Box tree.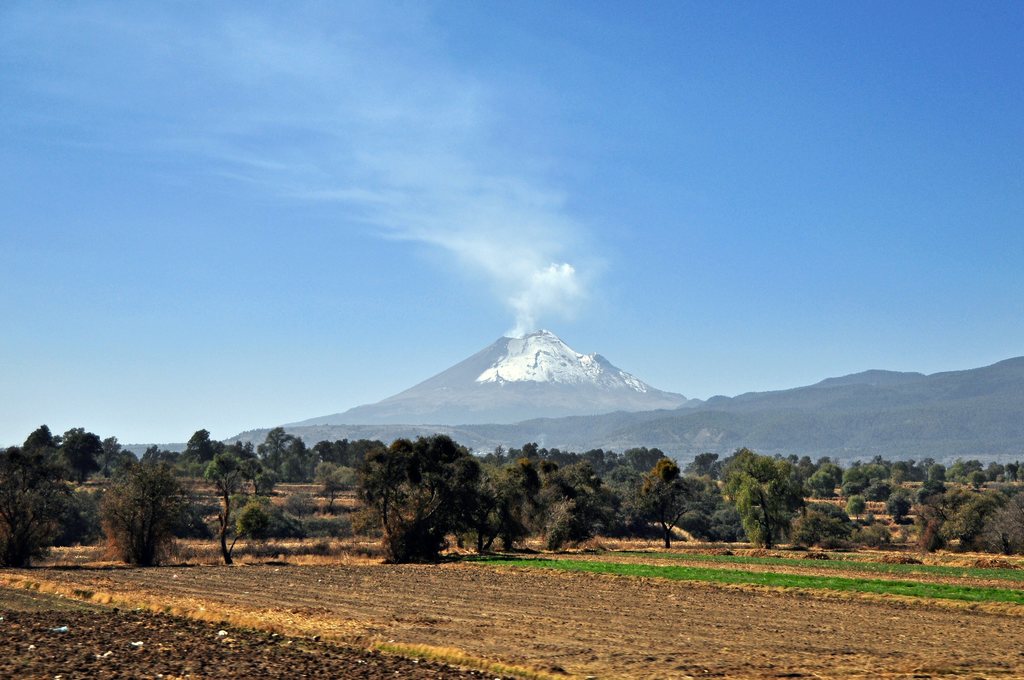
[x1=314, y1=461, x2=354, y2=512].
